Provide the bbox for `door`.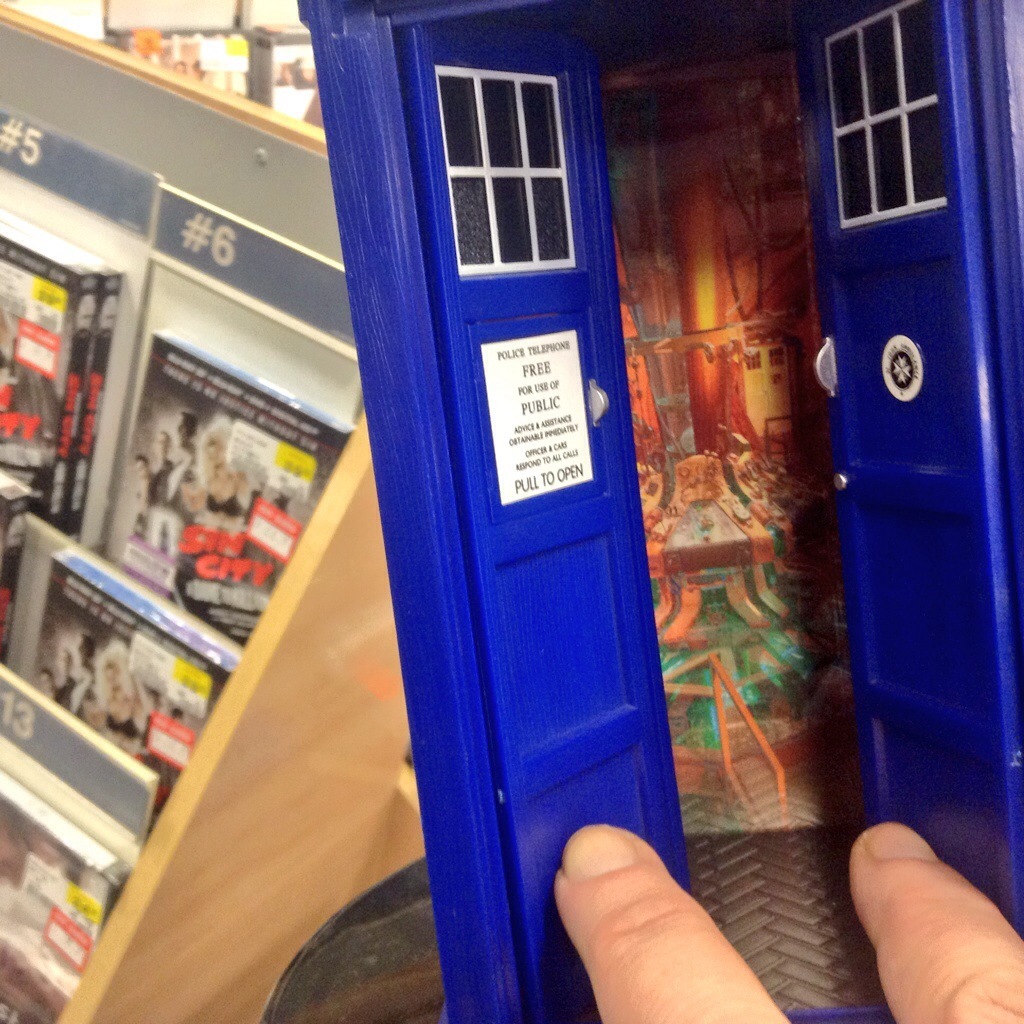
793, 0, 1023, 939.
